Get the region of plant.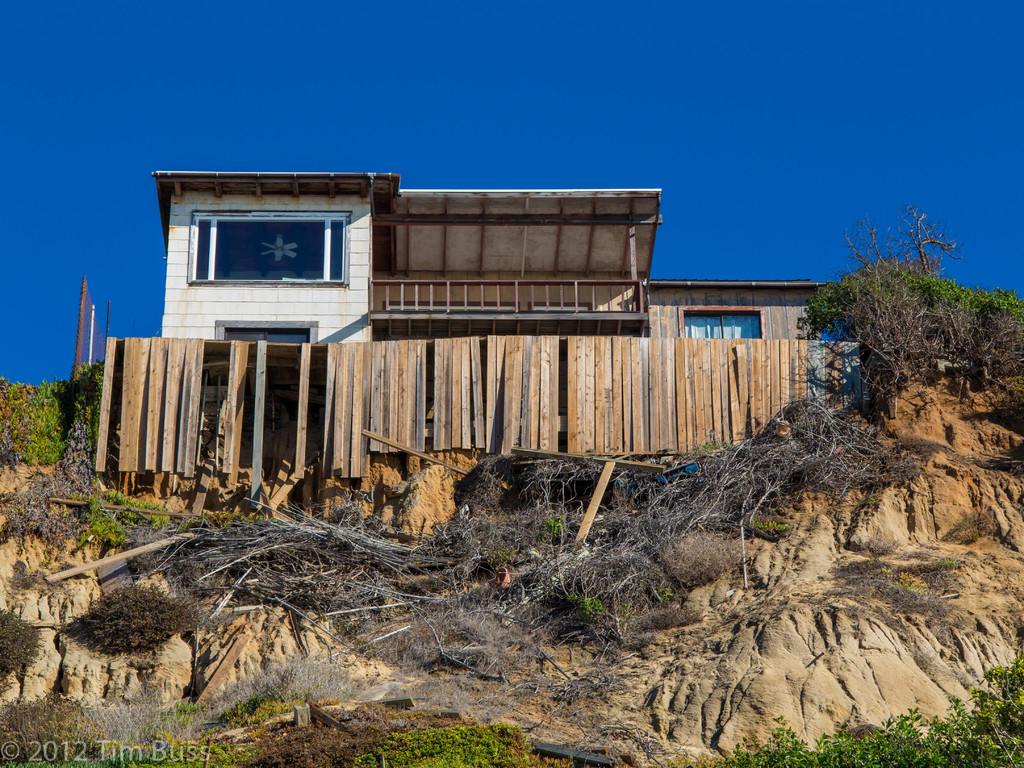
(480, 543, 501, 572).
